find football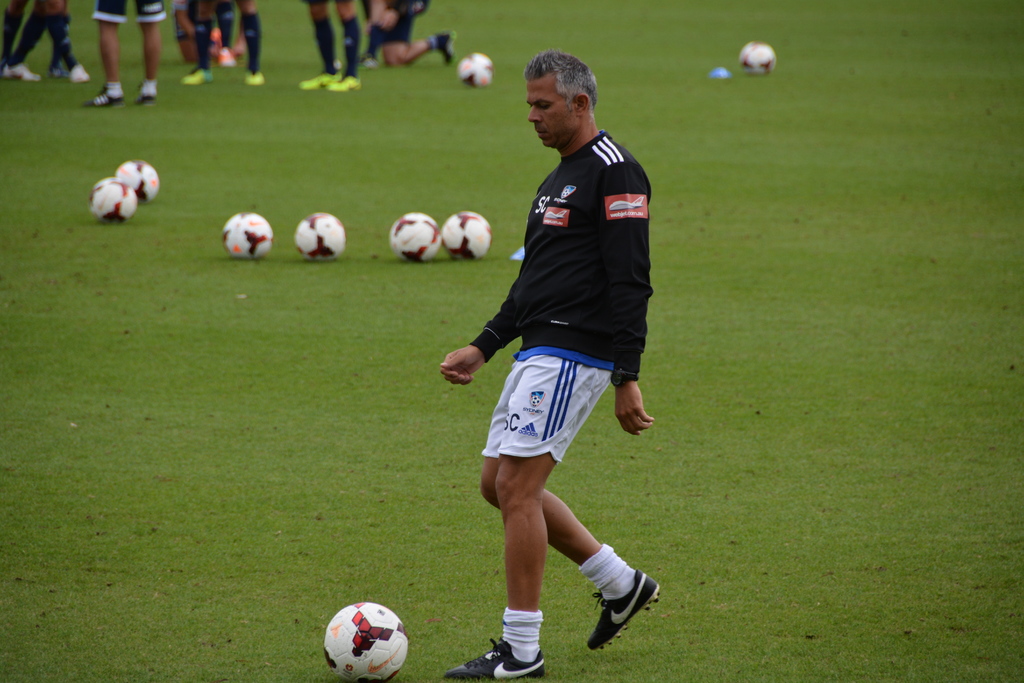
bbox=[219, 211, 271, 259]
